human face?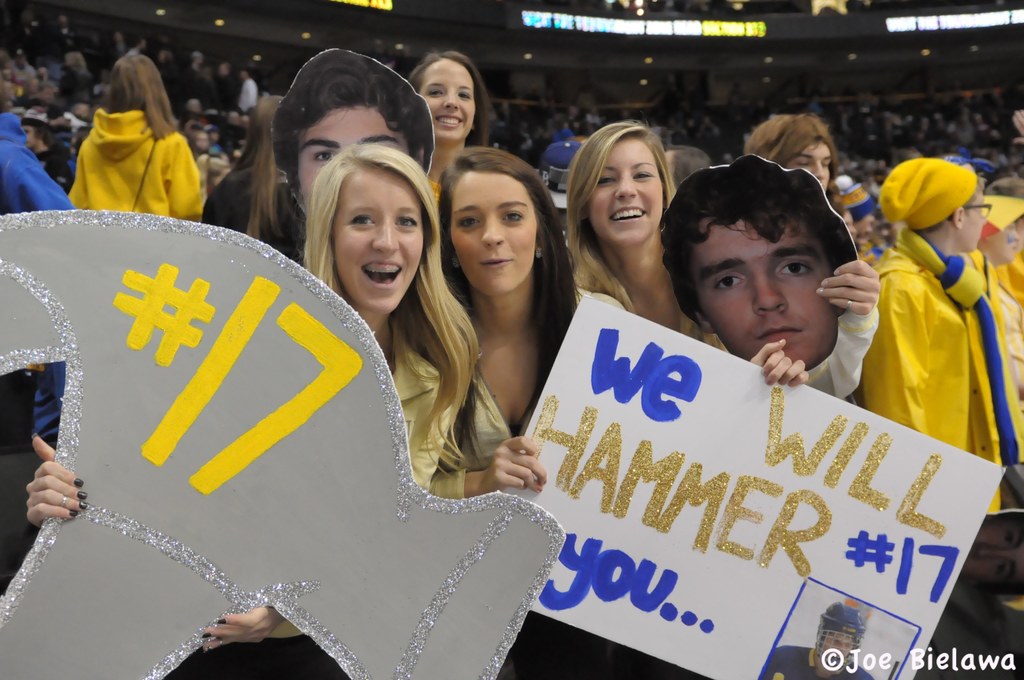
{"left": 790, "top": 136, "right": 831, "bottom": 189}
